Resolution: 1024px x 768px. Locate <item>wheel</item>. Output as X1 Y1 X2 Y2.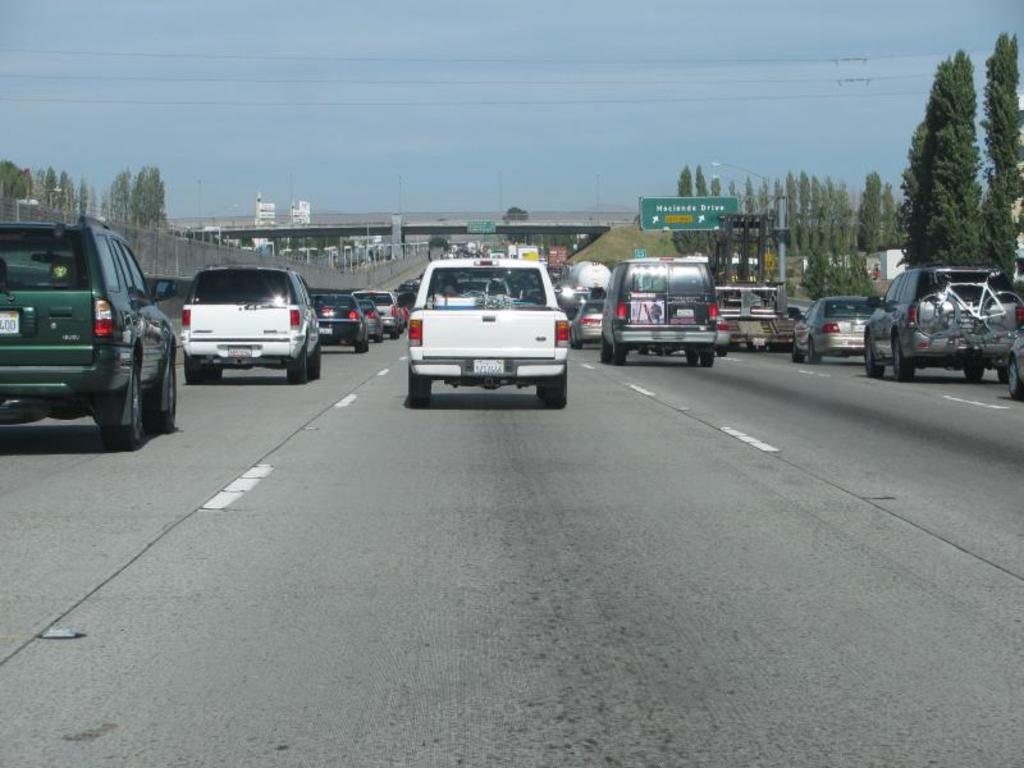
686 346 695 362.
